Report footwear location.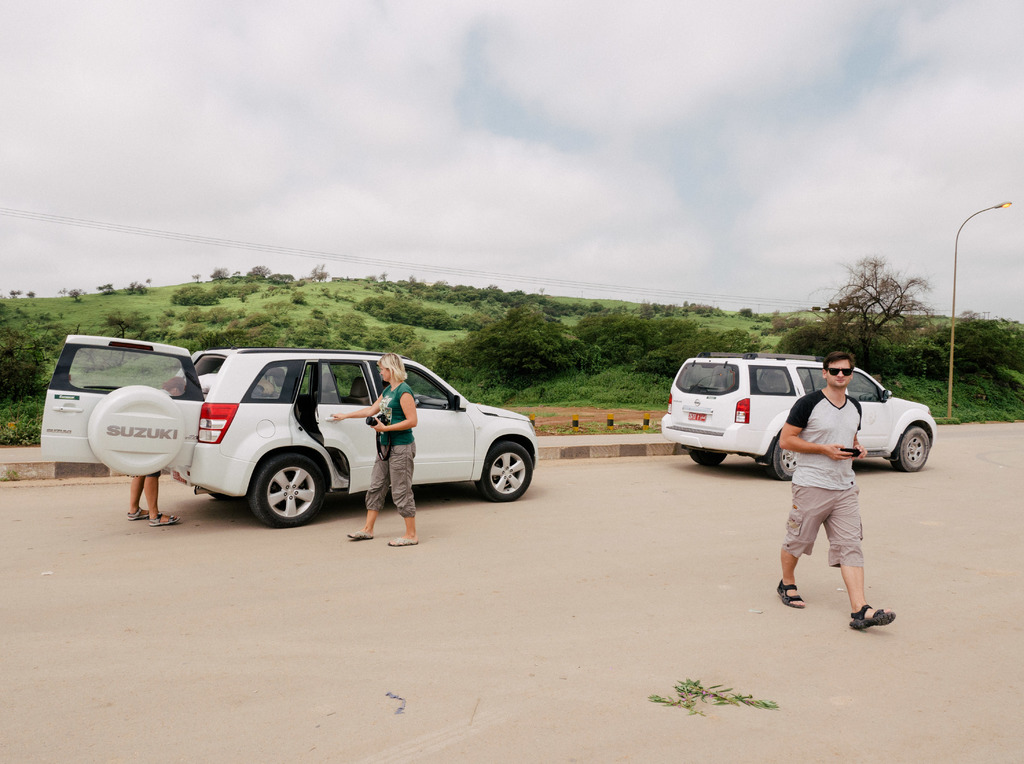
Report: BBox(147, 513, 179, 525).
